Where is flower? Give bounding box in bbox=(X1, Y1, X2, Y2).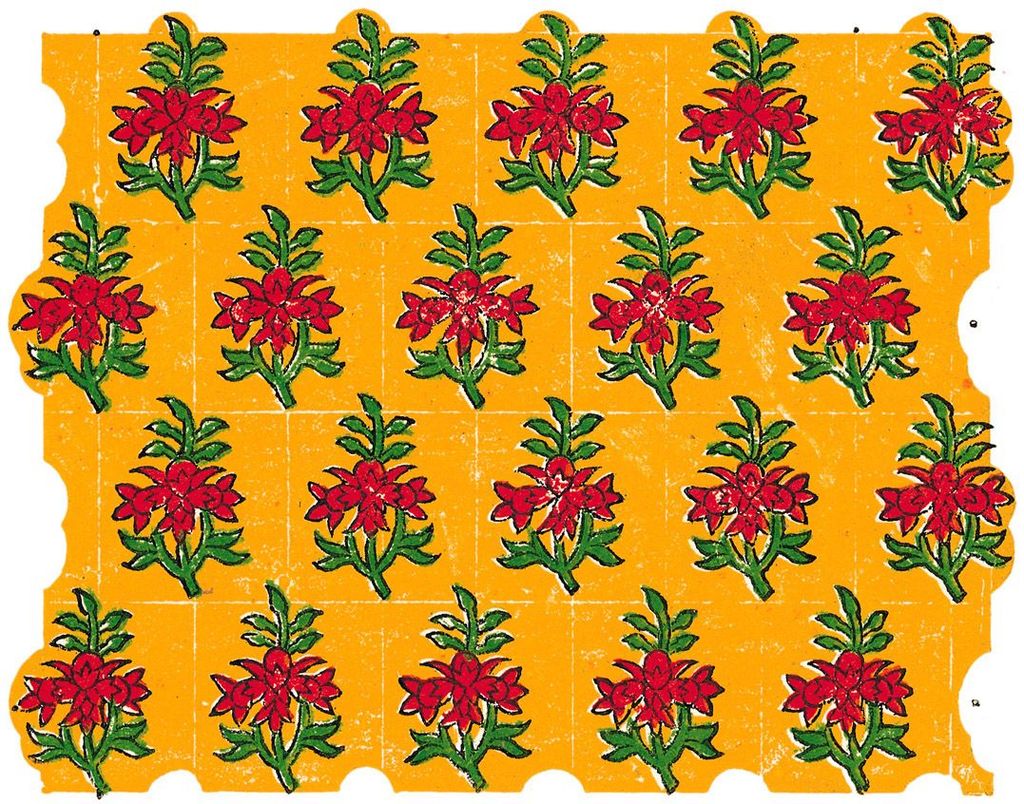
bbox=(683, 460, 818, 545).
